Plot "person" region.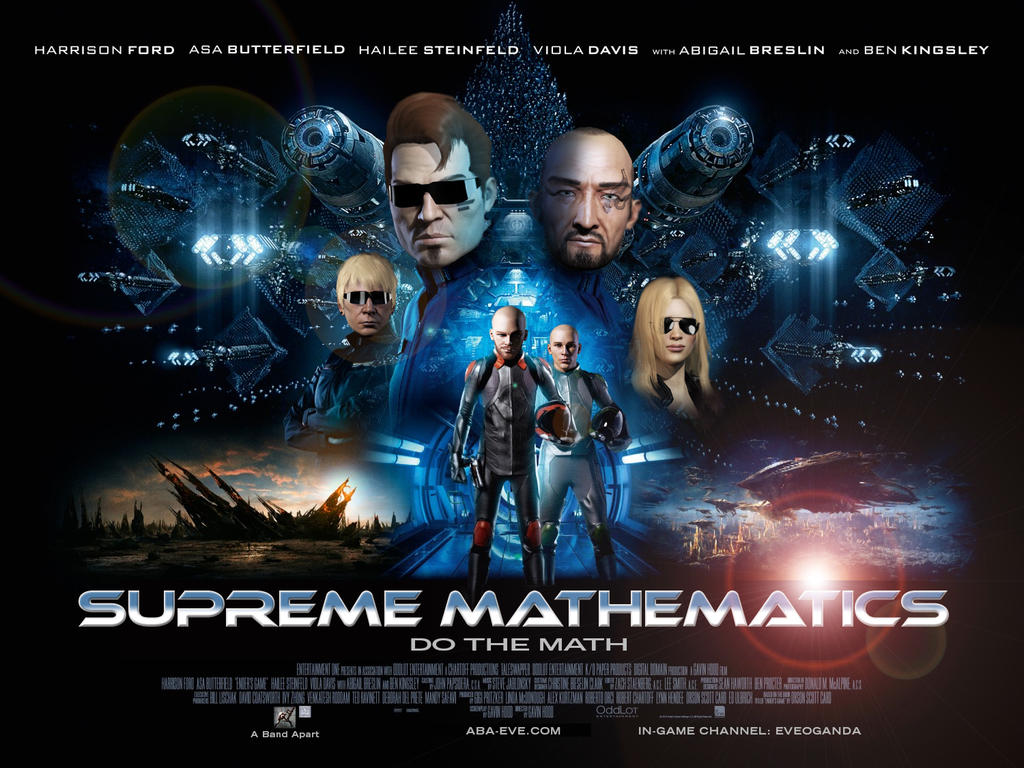
Plotted at l=534, t=328, r=621, b=582.
